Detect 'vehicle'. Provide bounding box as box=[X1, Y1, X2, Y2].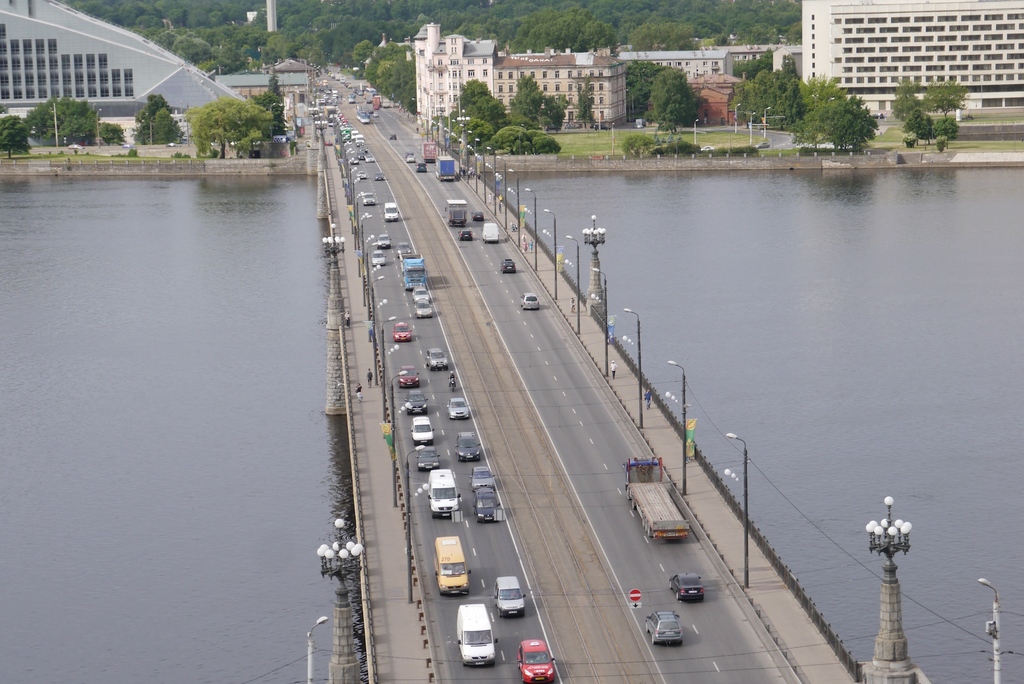
box=[420, 346, 450, 368].
